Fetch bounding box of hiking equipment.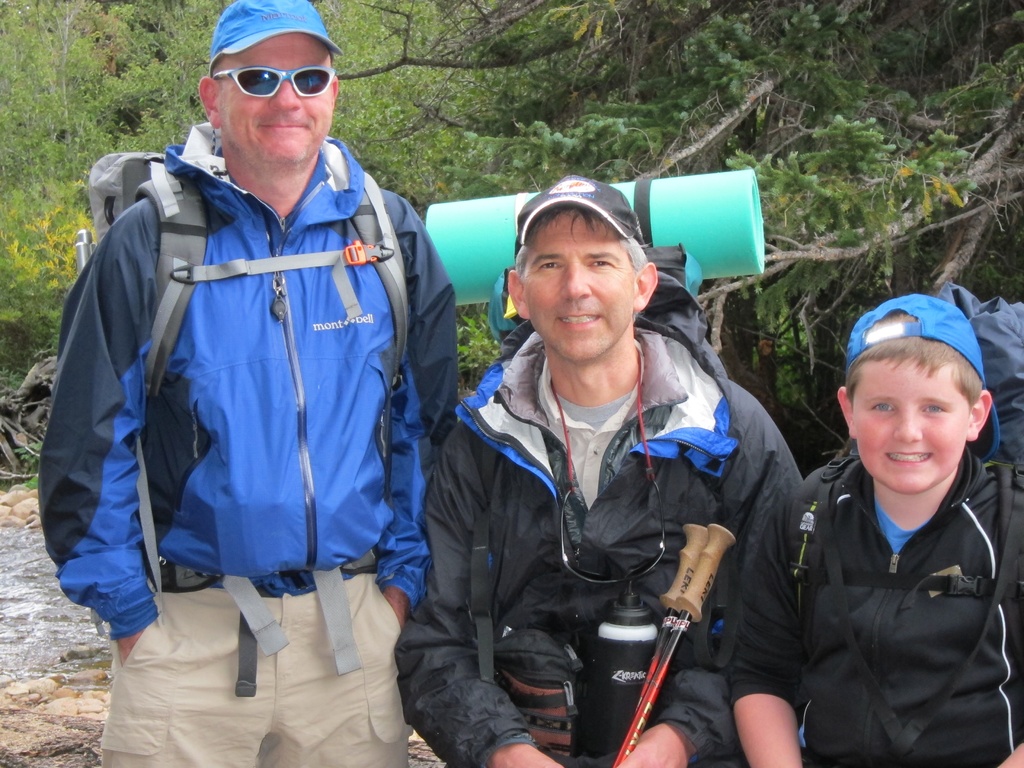
Bbox: left=420, top=166, right=769, bottom=684.
